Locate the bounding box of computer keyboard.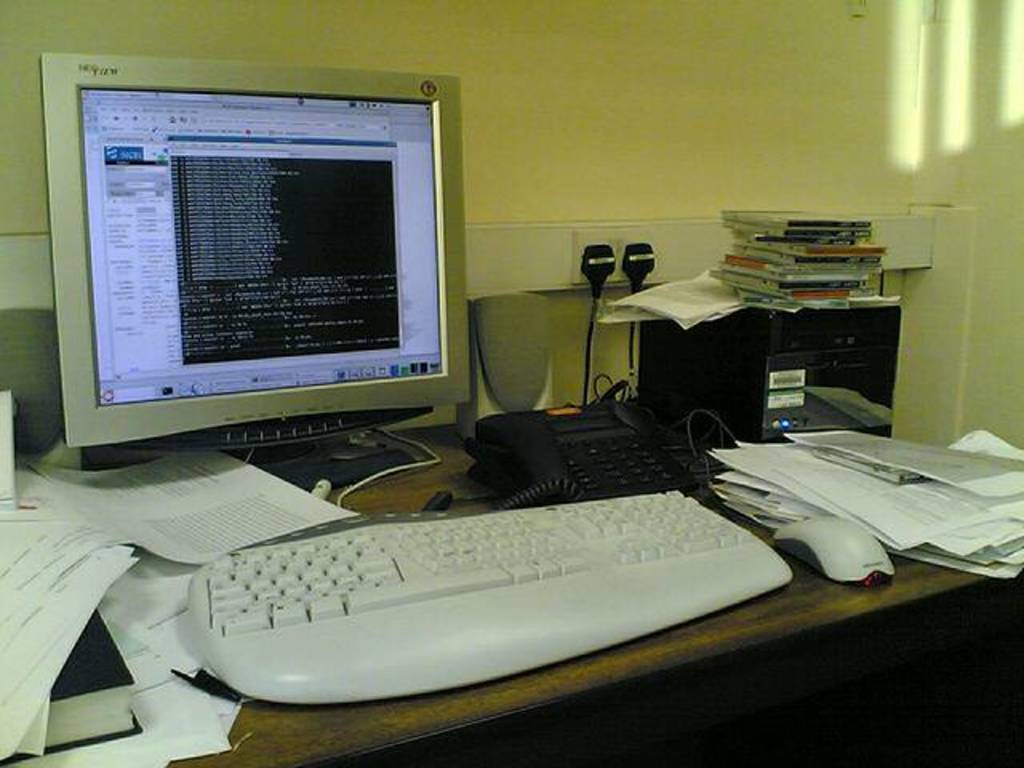
Bounding box: 184,490,795,699.
